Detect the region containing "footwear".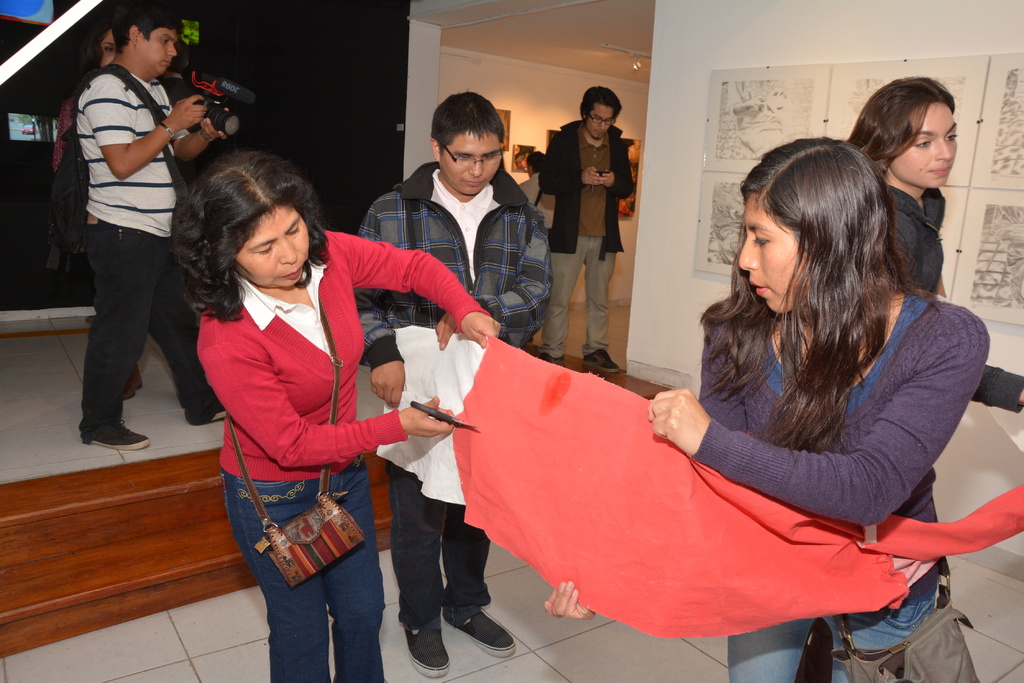
90, 422, 152, 451.
